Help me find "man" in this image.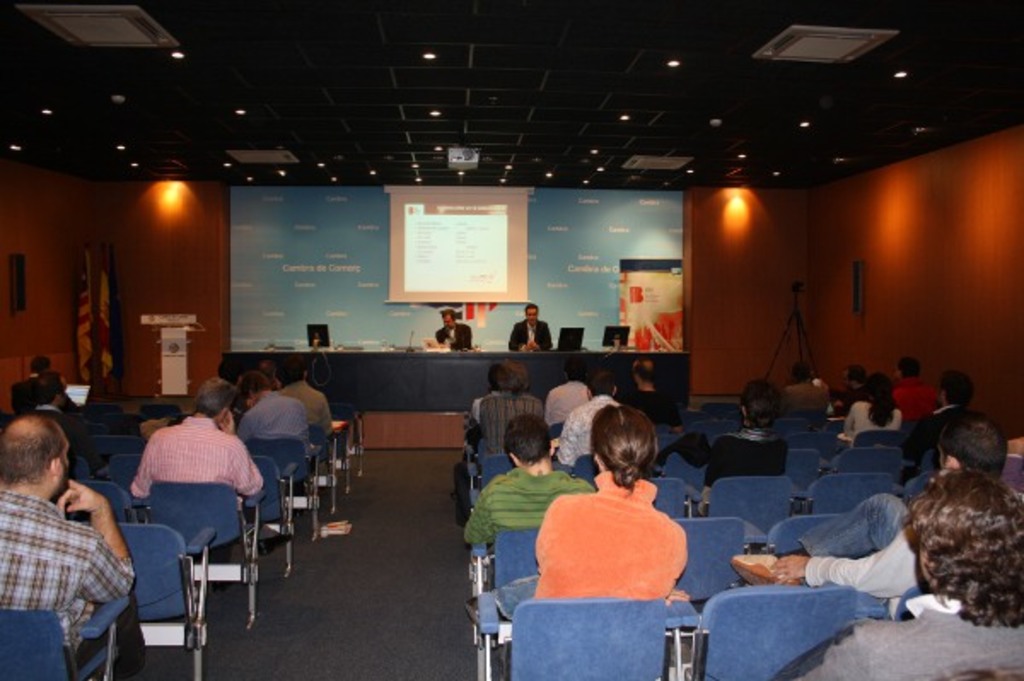
Found it: 551, 369, 621, 468.
